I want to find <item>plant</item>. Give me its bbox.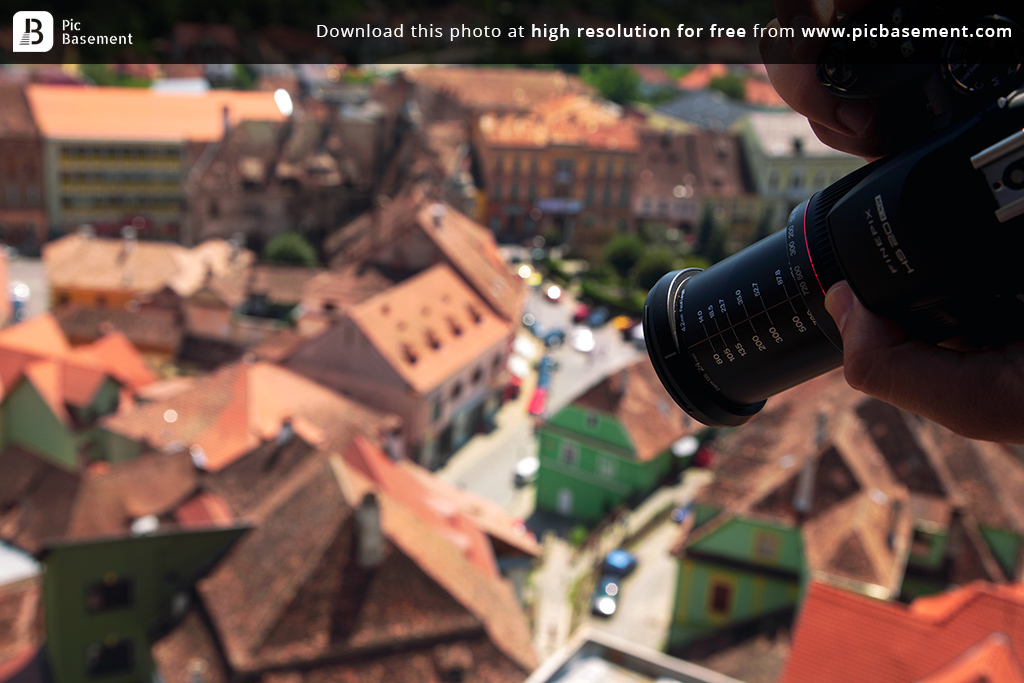
[711,67,748,98].
